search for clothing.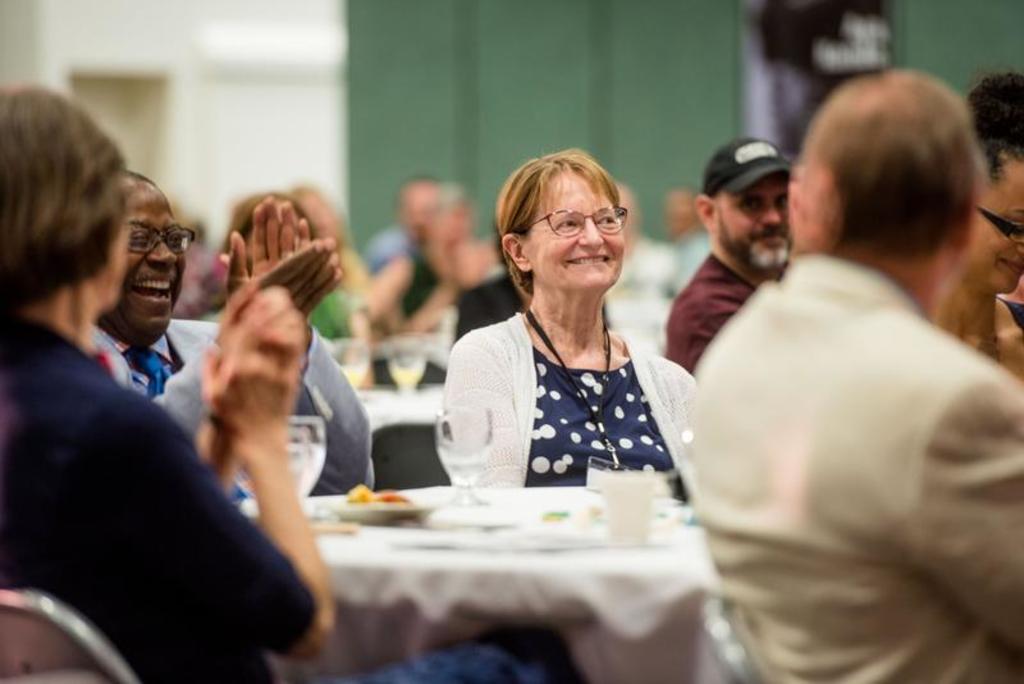
Found at <box>82,318,372,497</box>.
